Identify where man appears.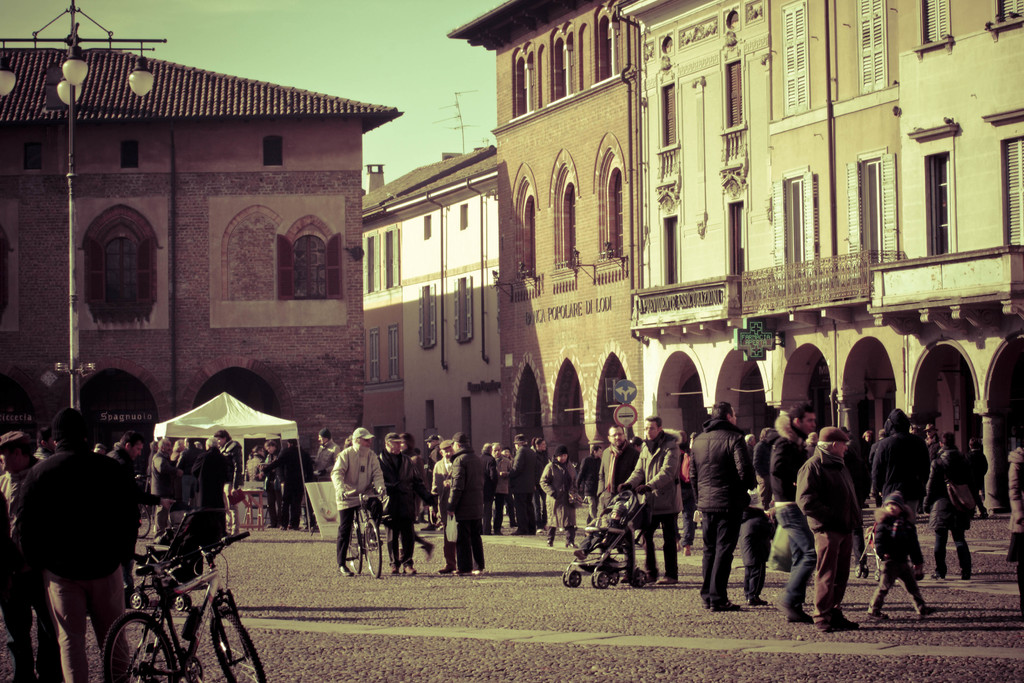
Appears at <bbox>324, 422, 387, 570</bbox>.
